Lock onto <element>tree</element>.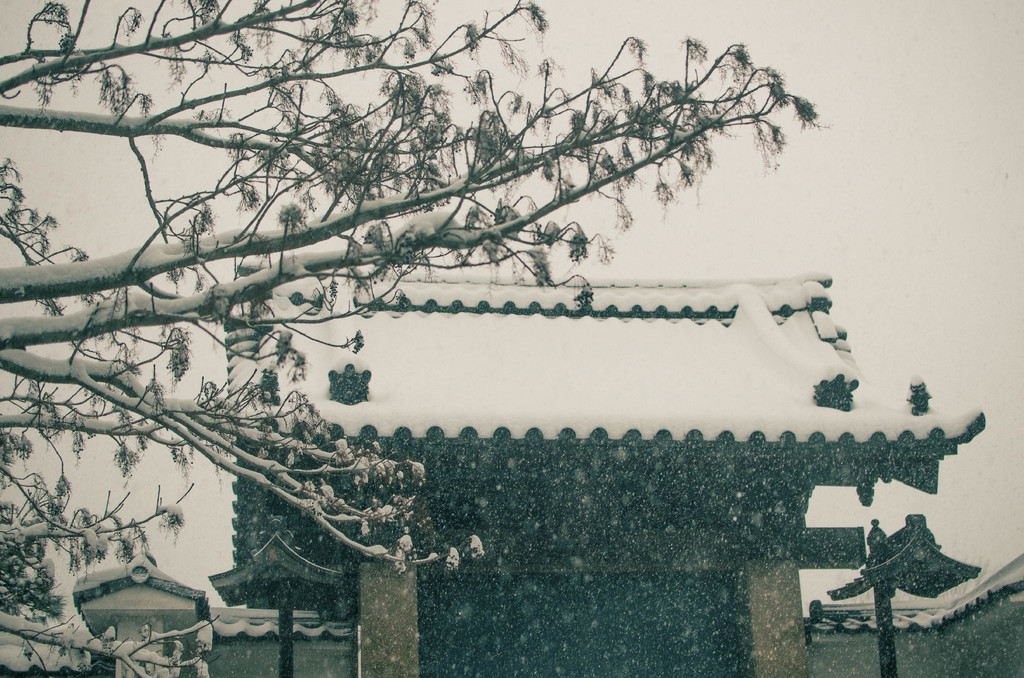
Locked: (12,2,824,677).
